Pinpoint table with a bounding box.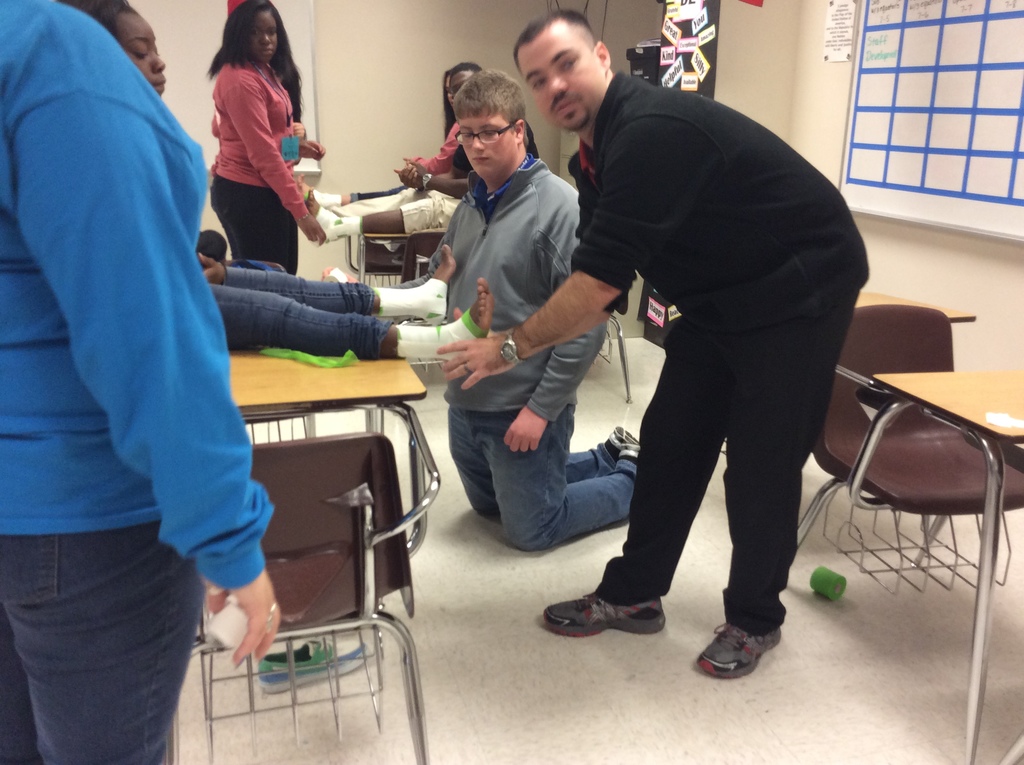
bbox(354, 230, 410, 284).
